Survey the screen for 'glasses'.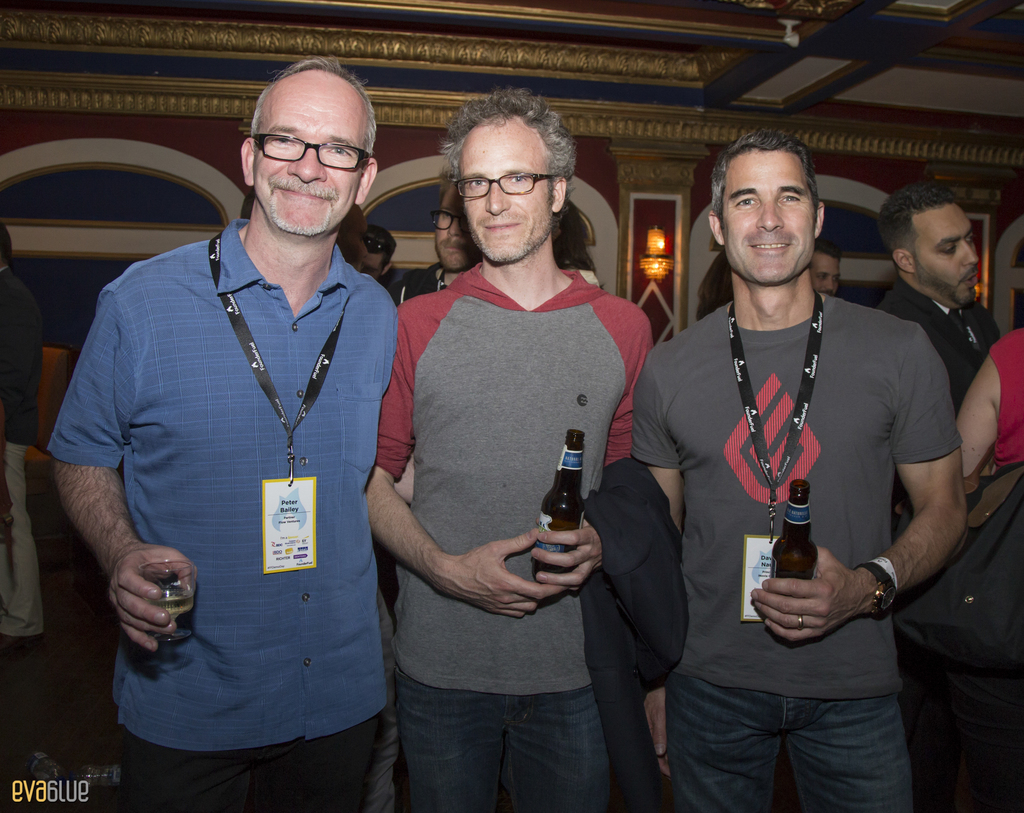
Survey found: [x1=430, y1=209, x2=478, y2=239].
